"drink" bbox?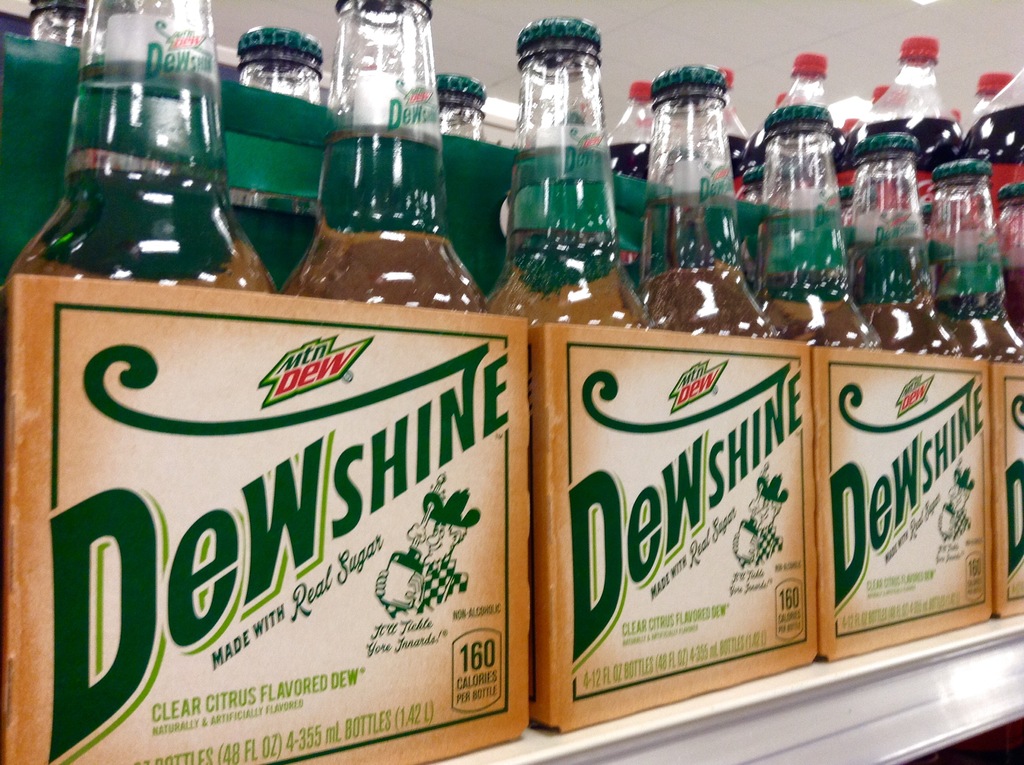
302 5 457 305
